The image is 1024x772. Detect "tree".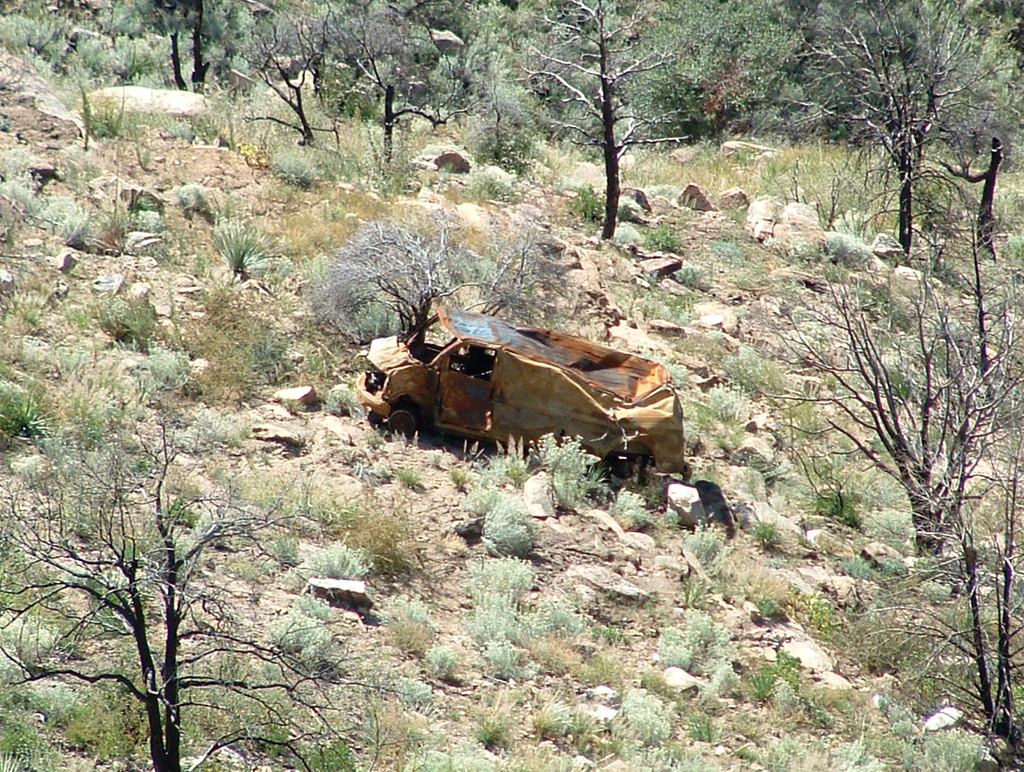
Detection: {"left": 144, "top": 0, "right": 224, "bottom": 99}.
